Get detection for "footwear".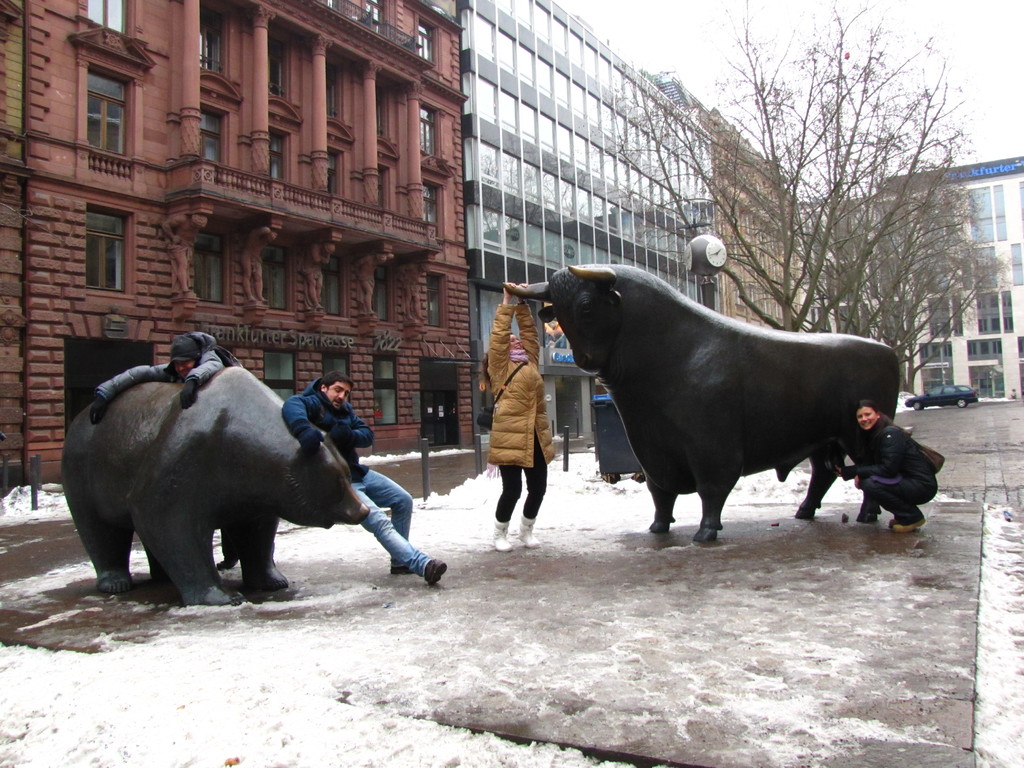
Detection: BBox(385, 562, 415, 574).
